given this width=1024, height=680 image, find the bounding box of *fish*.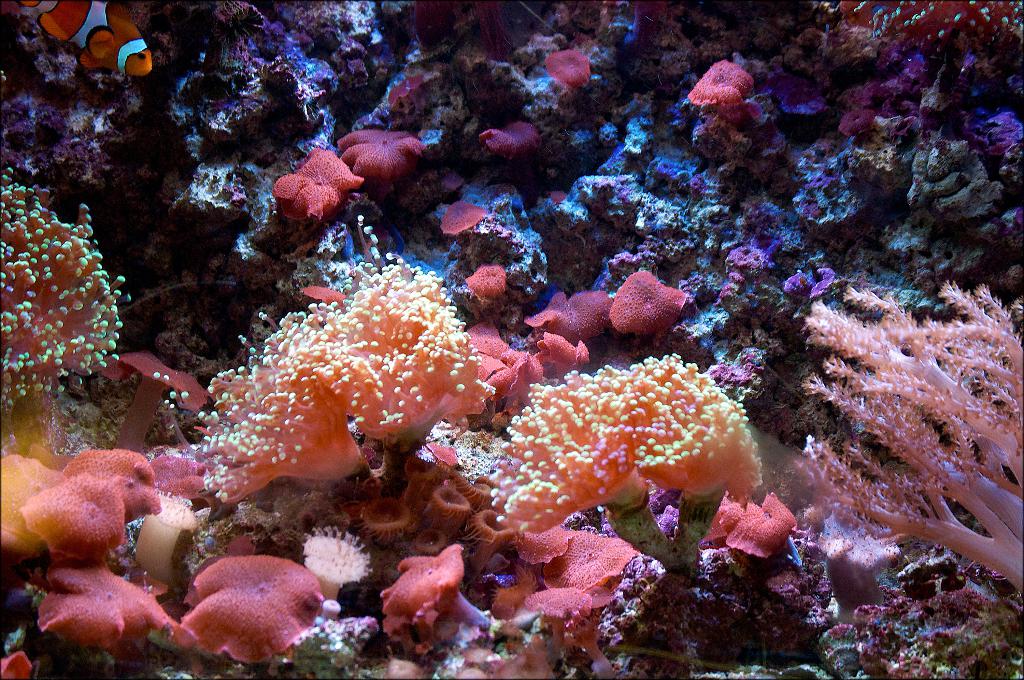
15,0,152,78.
